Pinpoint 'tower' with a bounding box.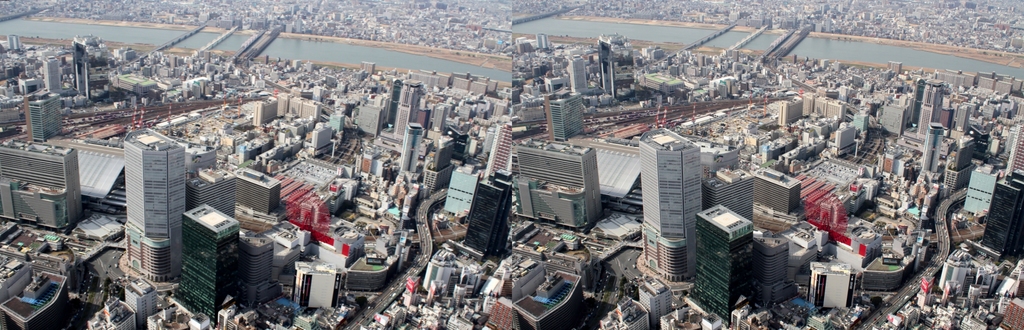
detection(122, 127, 182, 278).
